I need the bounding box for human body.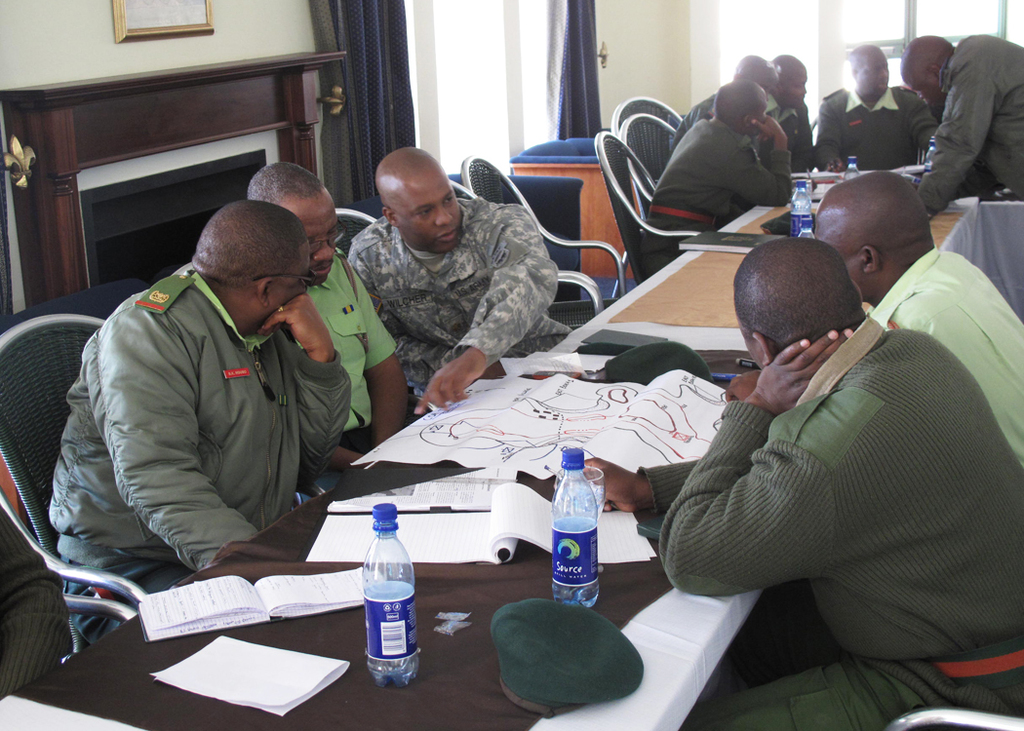
Here it is: locate(349, 150, 570, 413).
